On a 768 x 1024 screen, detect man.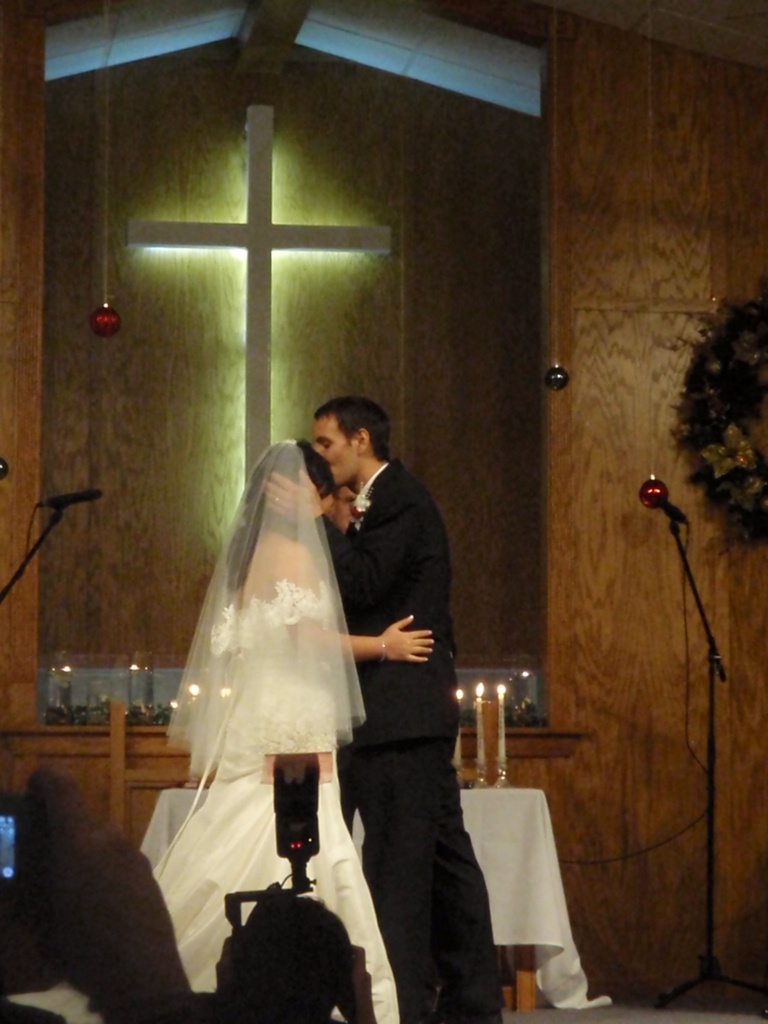
[x1=114, y1=891, x2=377, y2=1023].
